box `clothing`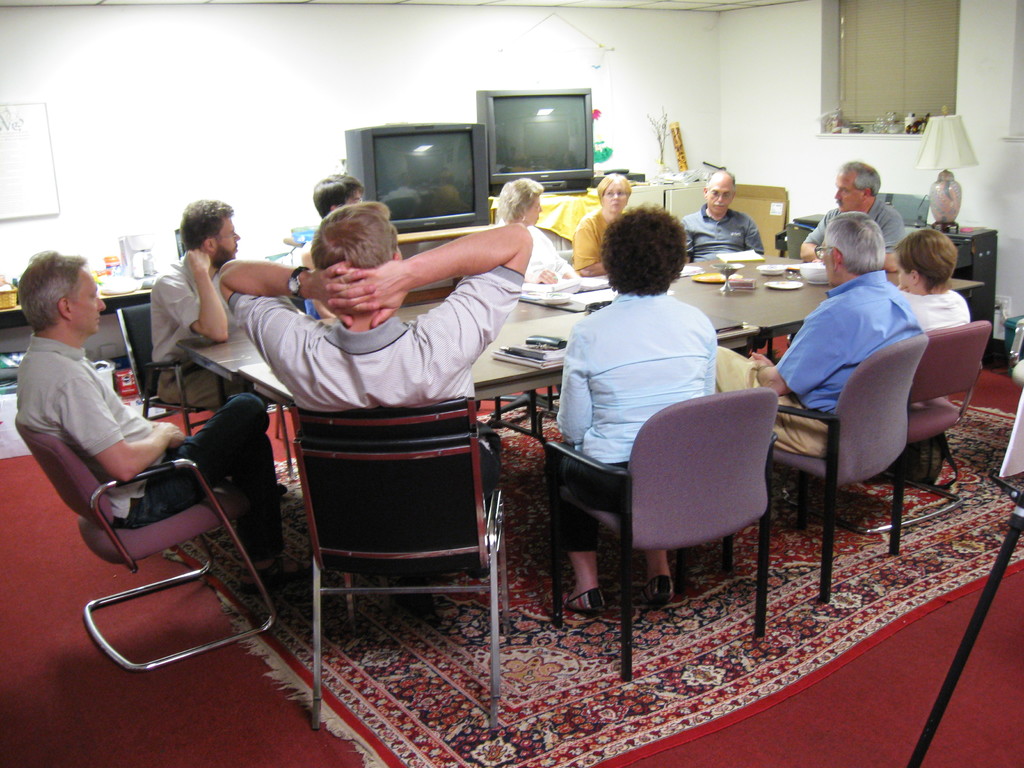
region(577, 211, 624, 273)
